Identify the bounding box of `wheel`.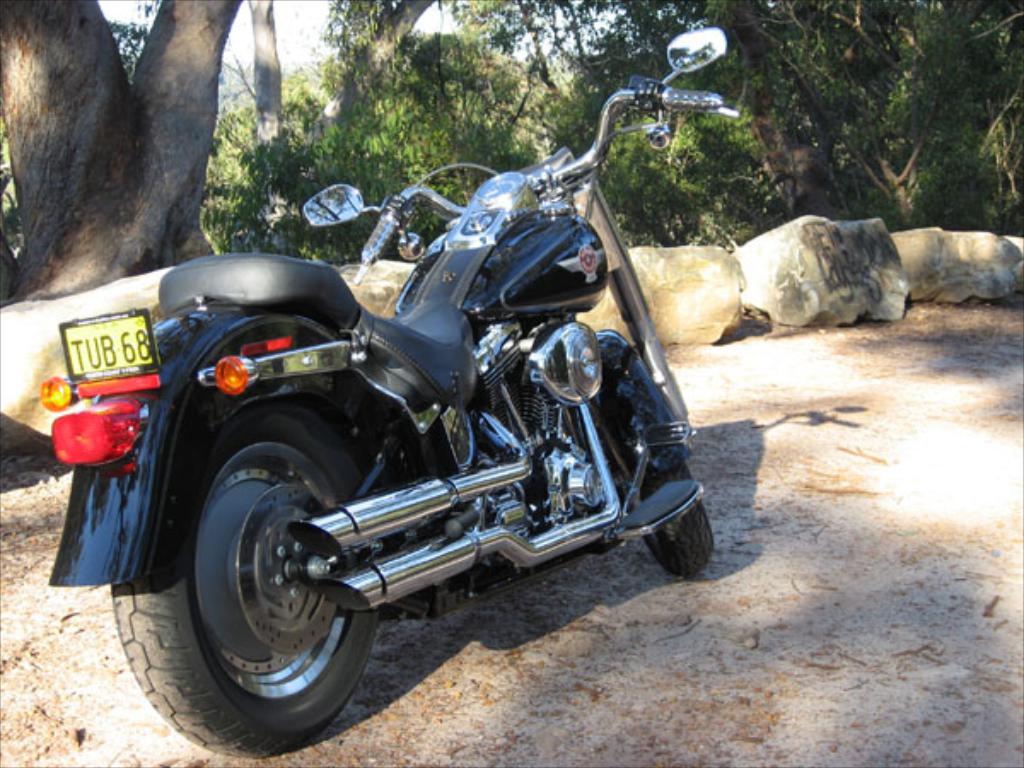
(114, 411, 374, 749).
